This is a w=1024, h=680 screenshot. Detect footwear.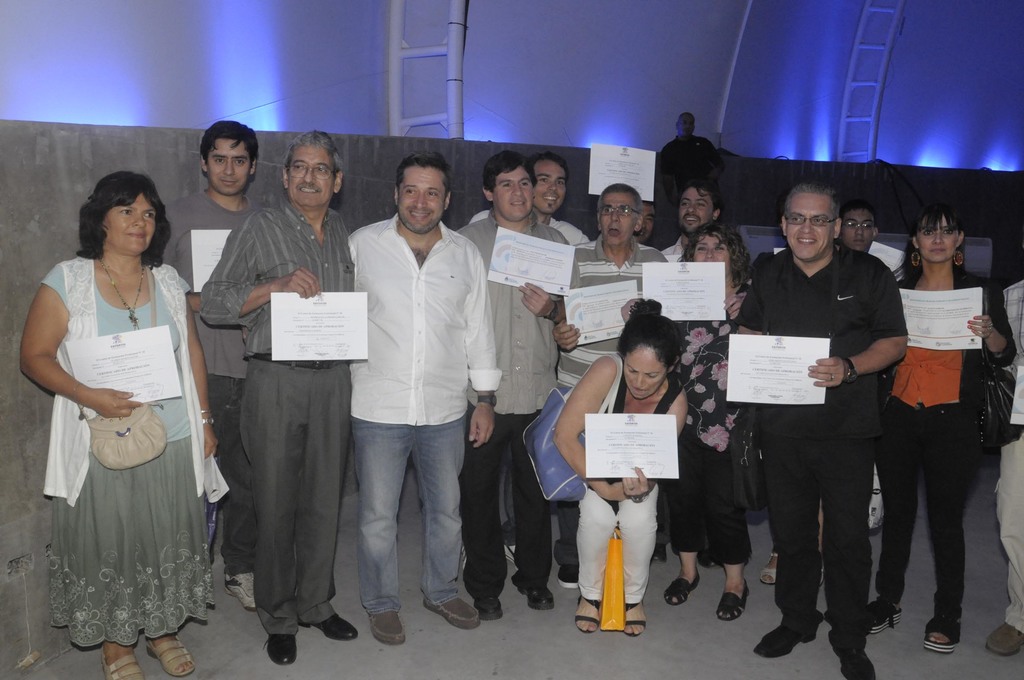
{"left": 557, "top": 564, "right": 578, "bottom": 592}.
